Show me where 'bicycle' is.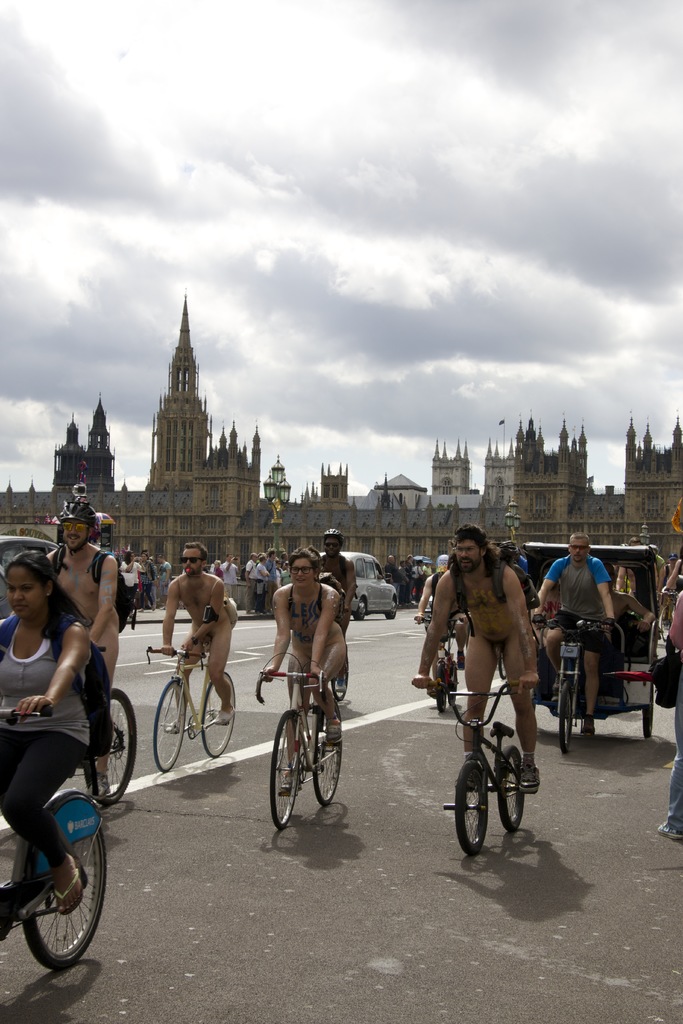
'bicycle' is at select_region(426, 610, 465, 720).
